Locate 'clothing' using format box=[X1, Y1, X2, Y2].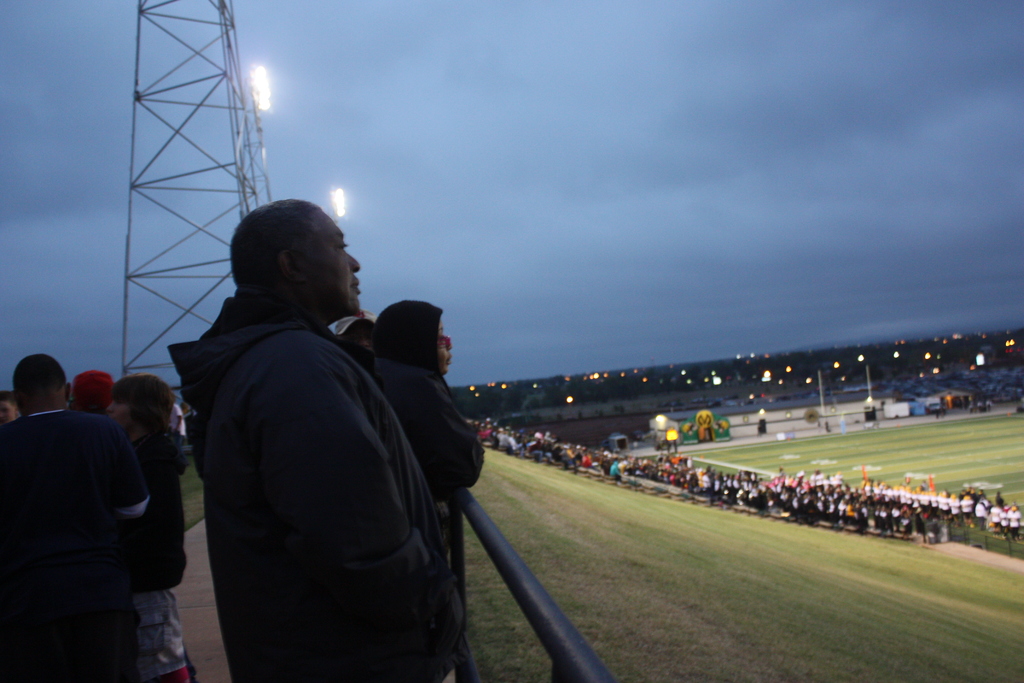
box=[168, 279, 479, 673].
